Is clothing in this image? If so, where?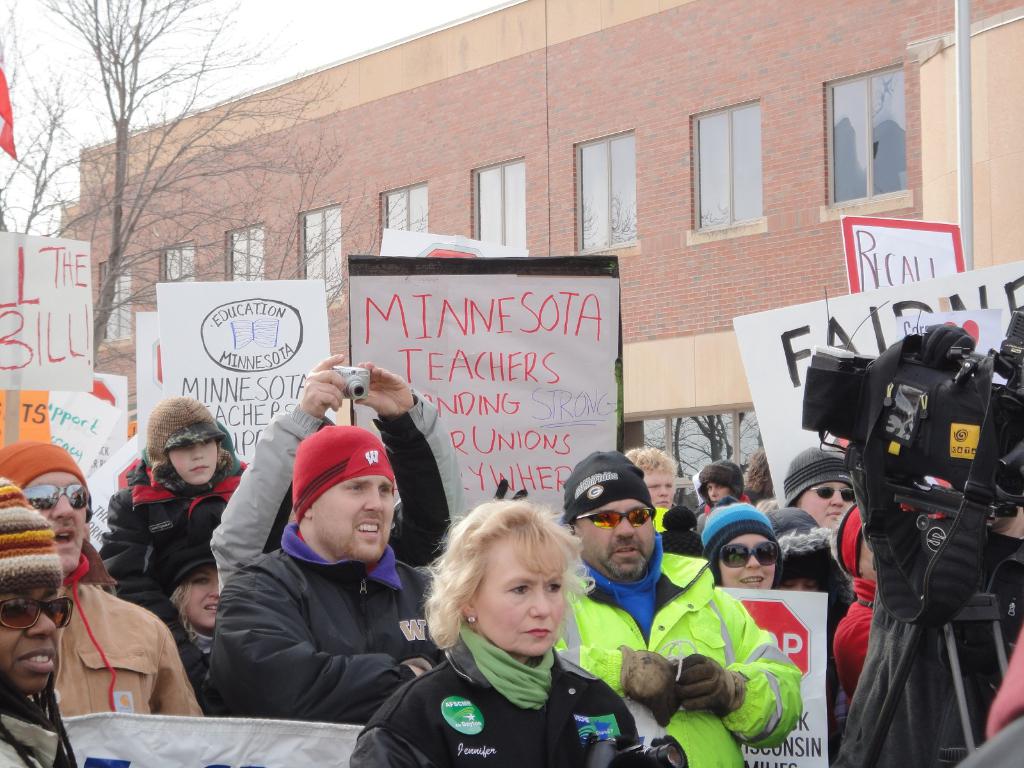
Yes, at Rect(40, 538, 202, 726).
